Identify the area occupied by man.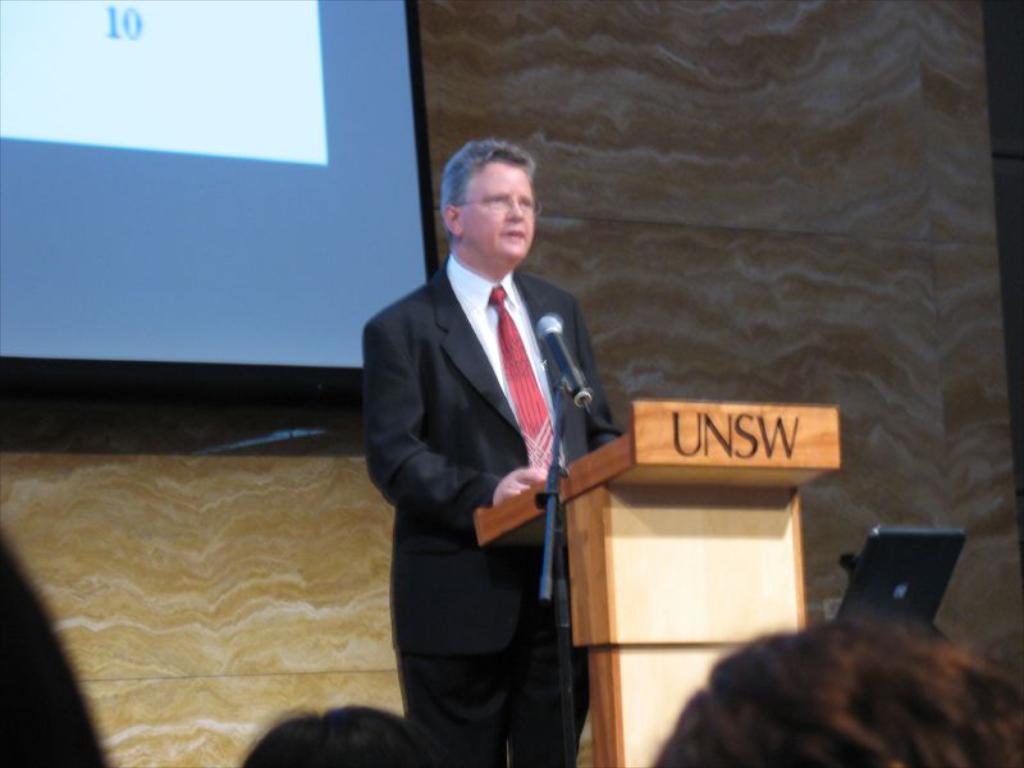
Area: 361/134/618/767.
